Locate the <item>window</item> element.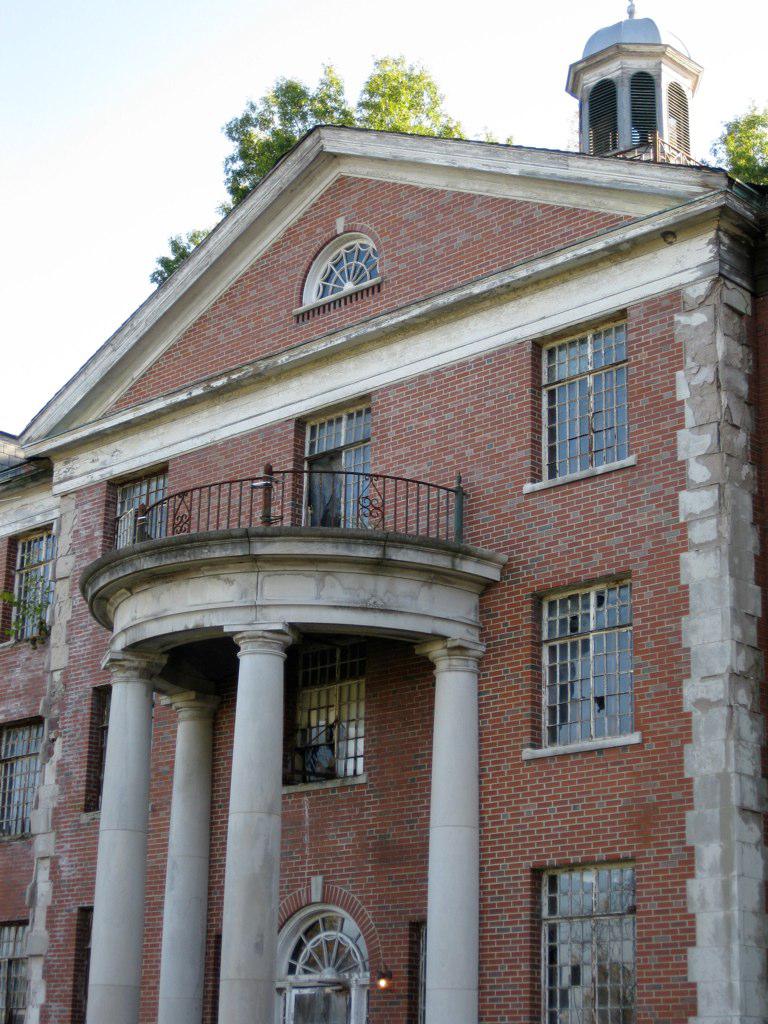
Element bbox: [0,704,50,854].
